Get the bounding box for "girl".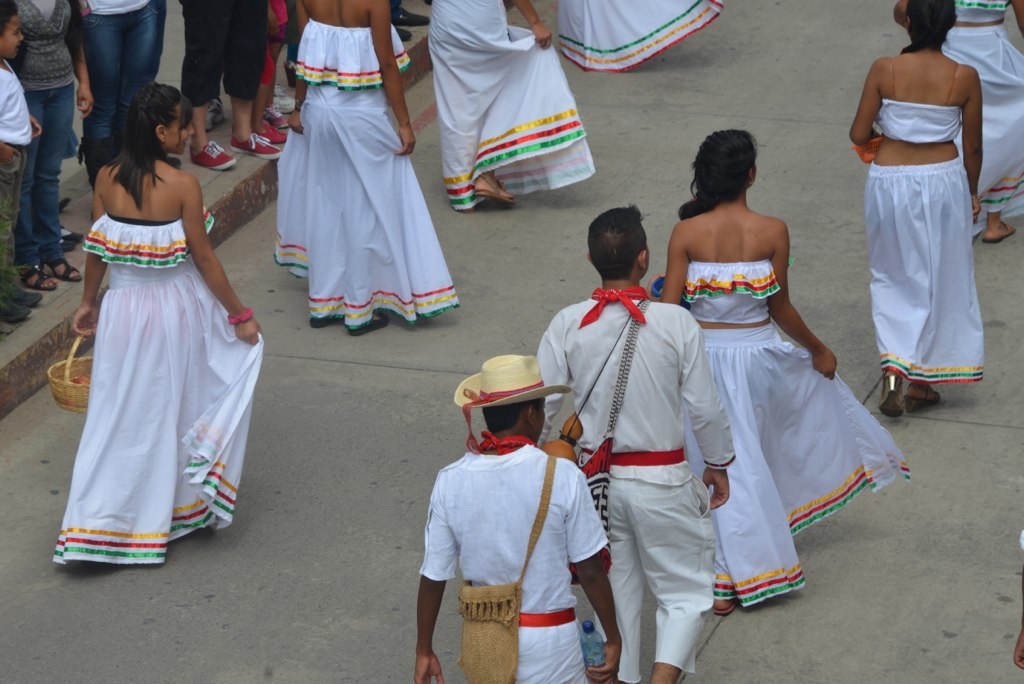
BBox(51, 82, 264, 569).
